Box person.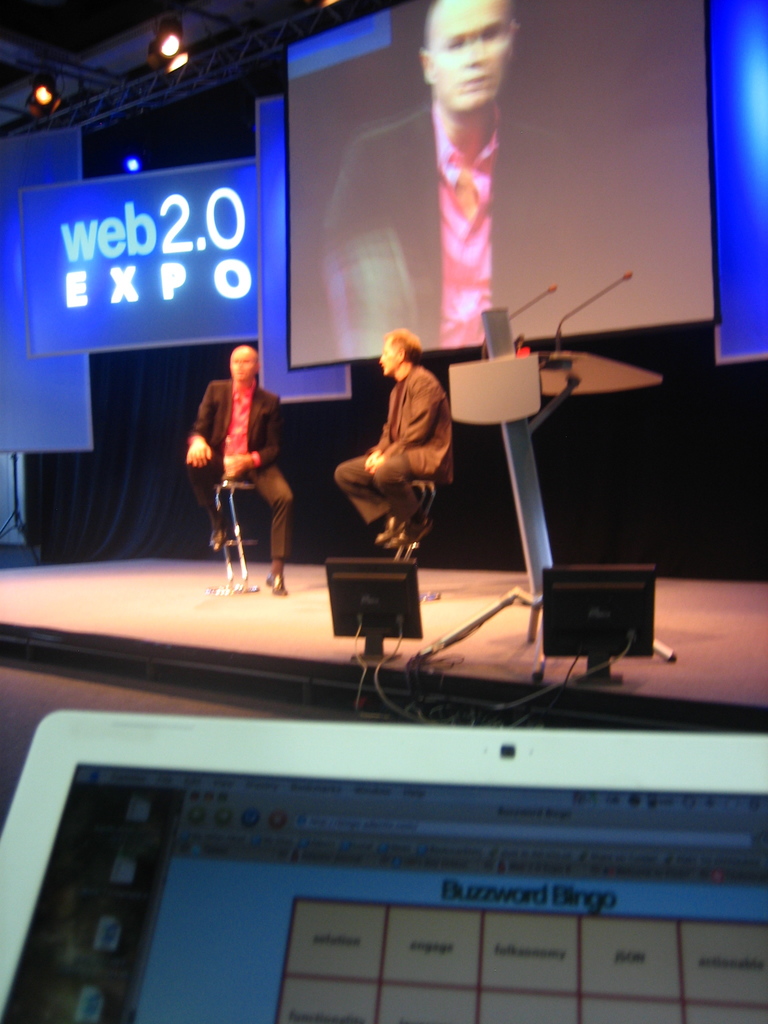
bbox(183, 344, 295, 595).
